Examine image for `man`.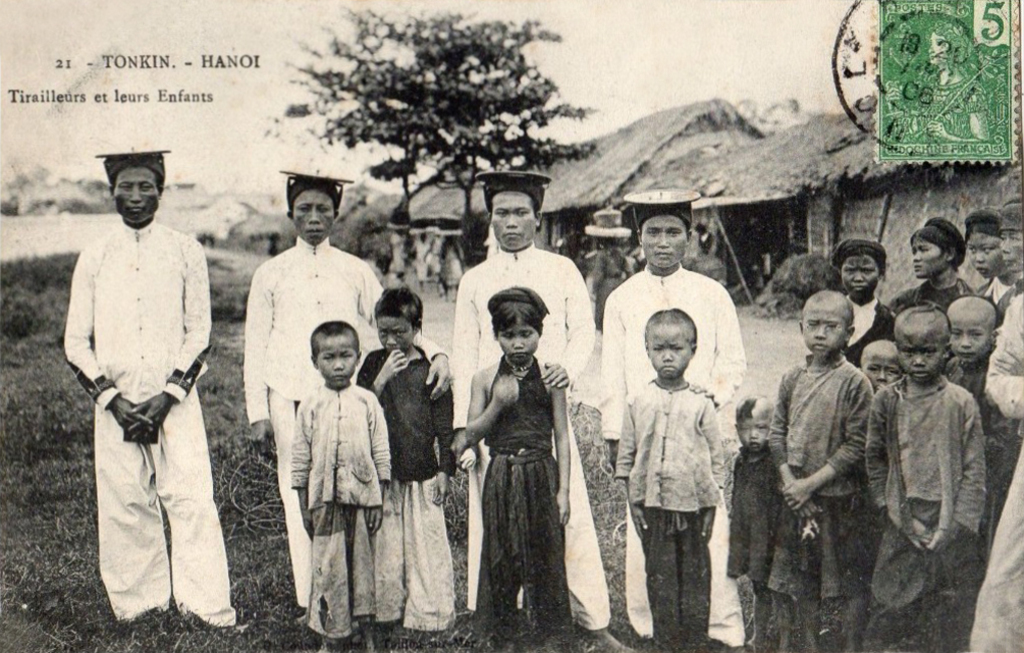
Examination result: box=[599, 188, 743, 652].
